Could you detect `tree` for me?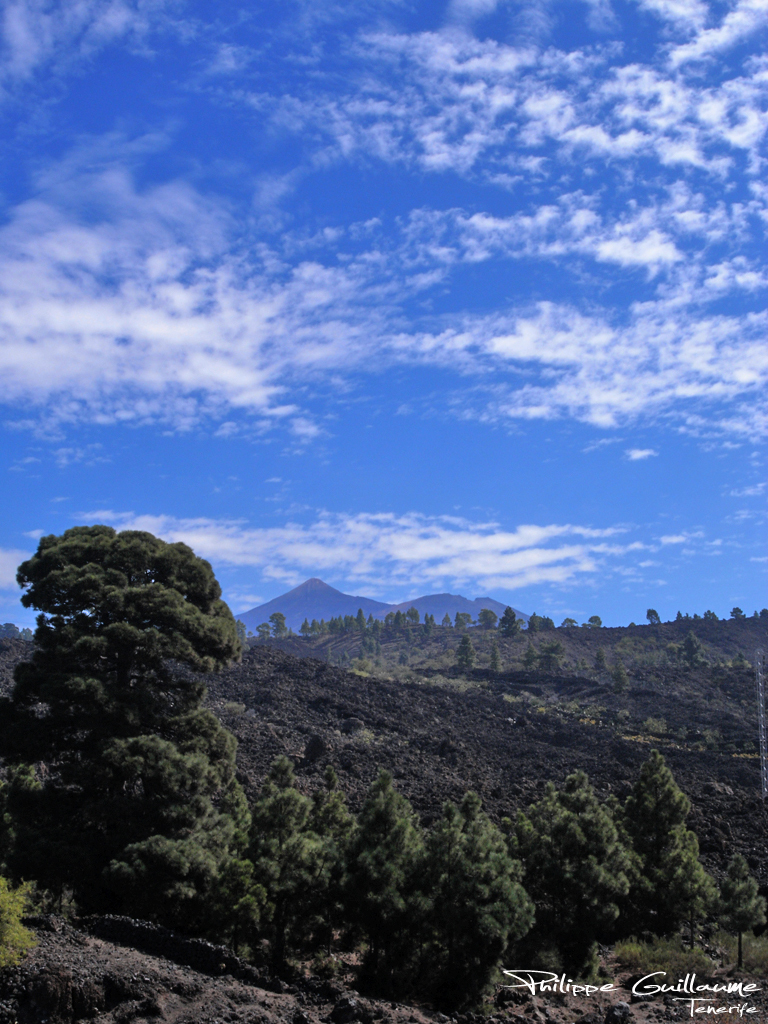
Detection result: {"left": 0, "top": 530, "right": 241, "bottom": 728}.
